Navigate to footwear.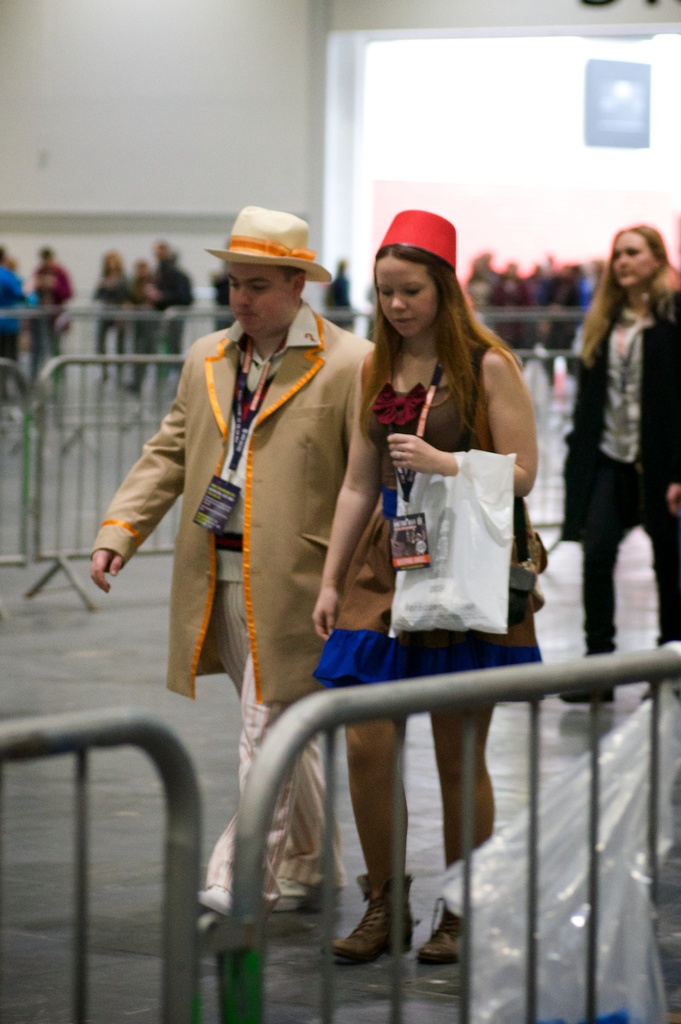
Navigation target: bbox(411, 903, 464, 966).
